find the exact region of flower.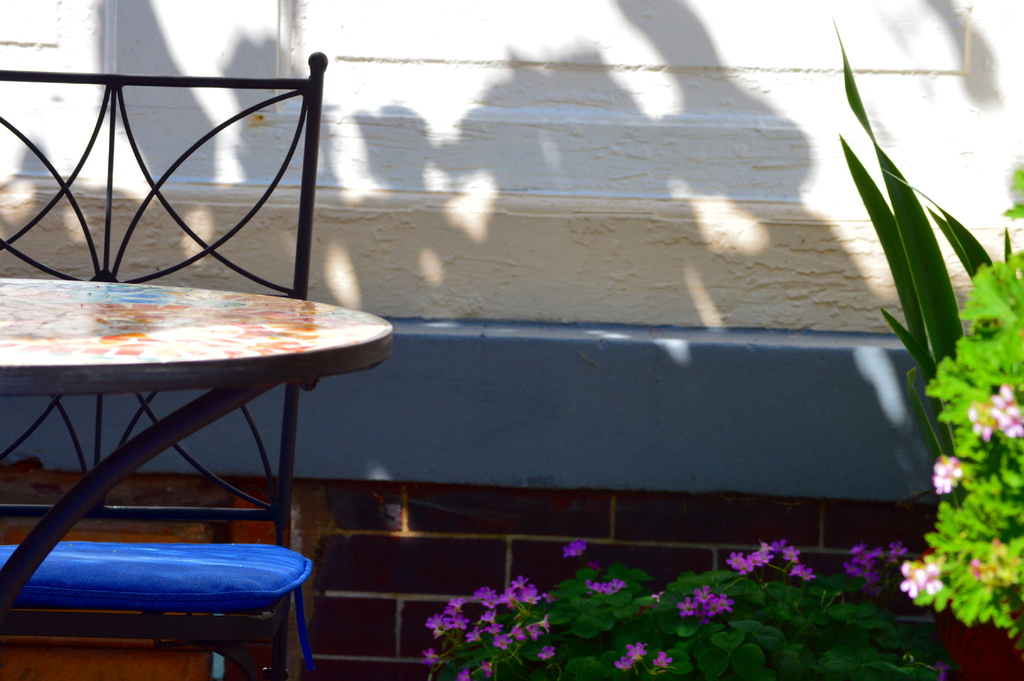
Exact region: 585, 577, 624, 599.
